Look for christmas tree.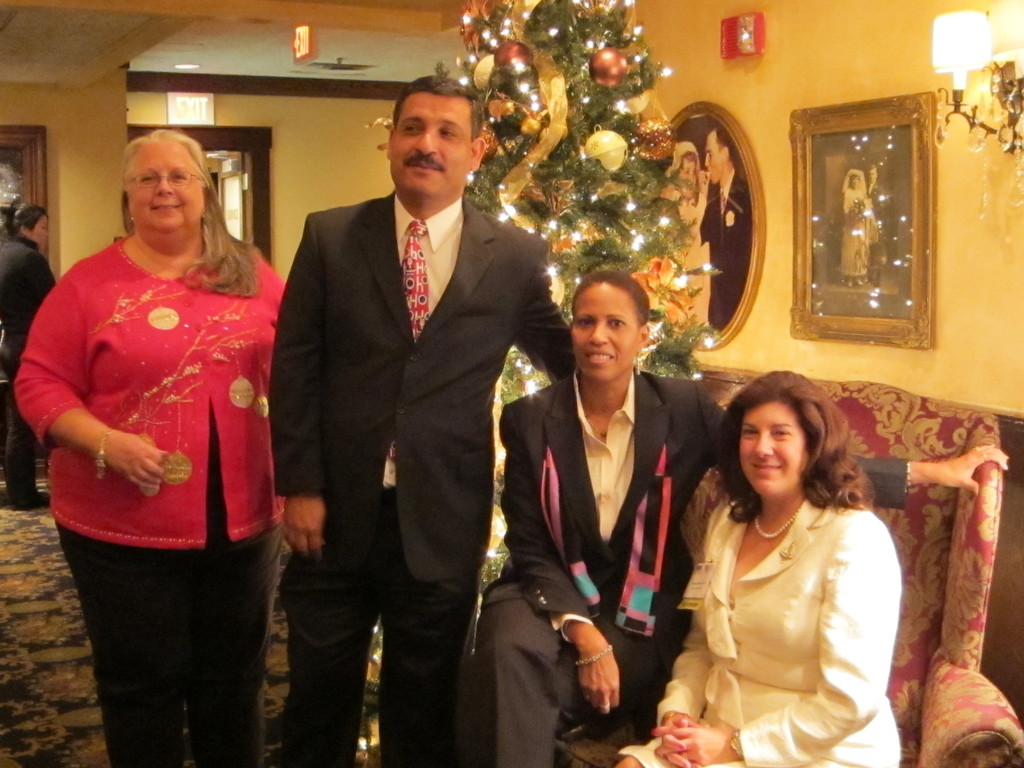
Found: 352/0/726/767.
